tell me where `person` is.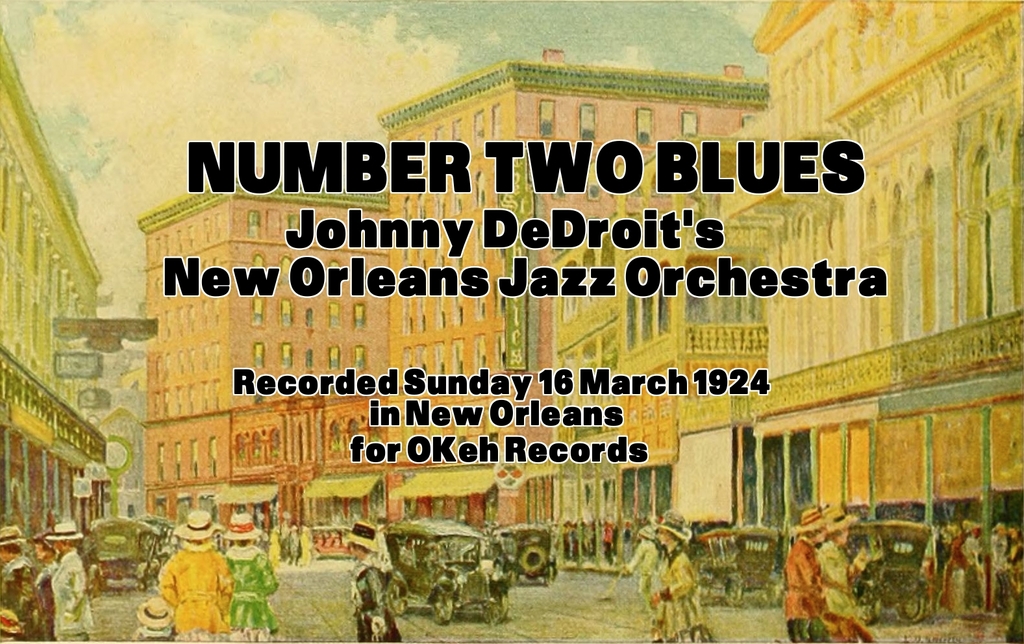
`person` is at bbox=[343, 515, 402, 643].
